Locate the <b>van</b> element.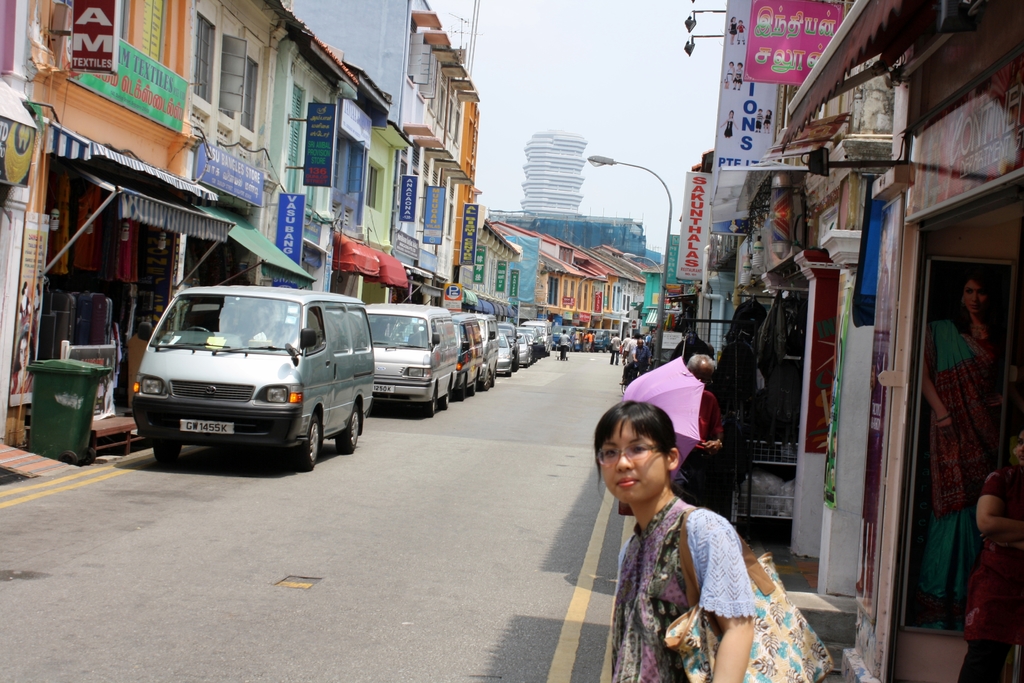
Element bbox: crop(130, 285, 376, 472).
